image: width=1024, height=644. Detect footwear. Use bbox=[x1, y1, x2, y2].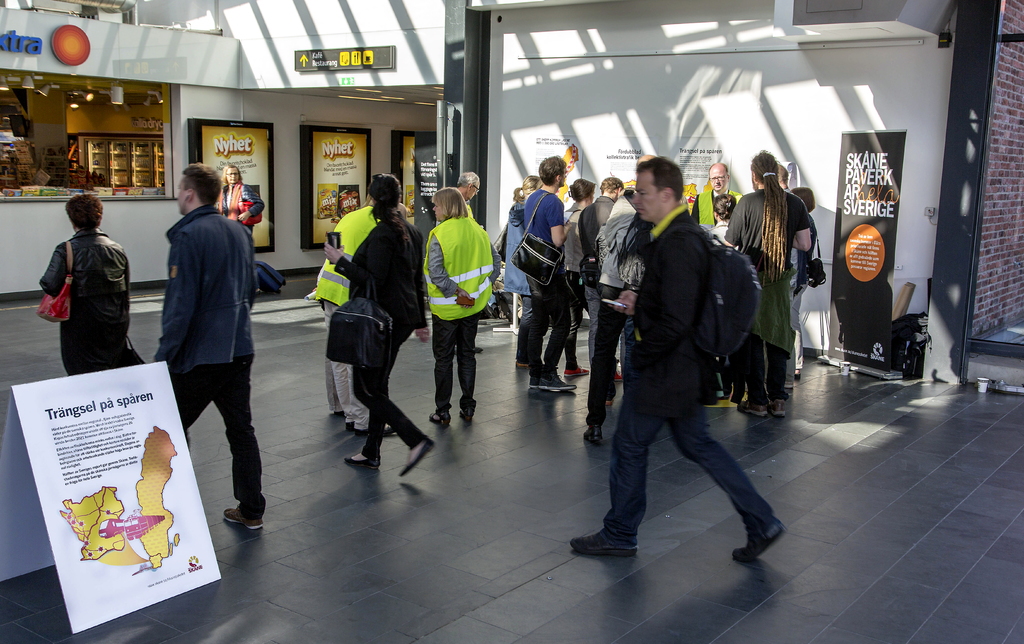
bbox=[430, 411, 447, 426].
